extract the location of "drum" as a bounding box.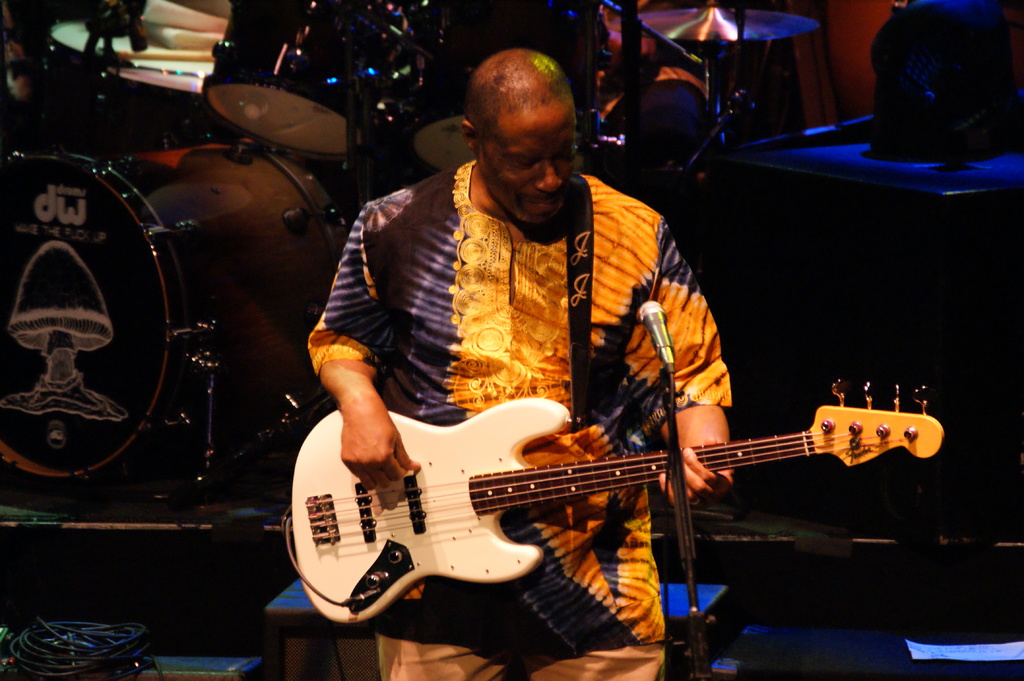
[left=409, top=0, right=609, bottom=173].
